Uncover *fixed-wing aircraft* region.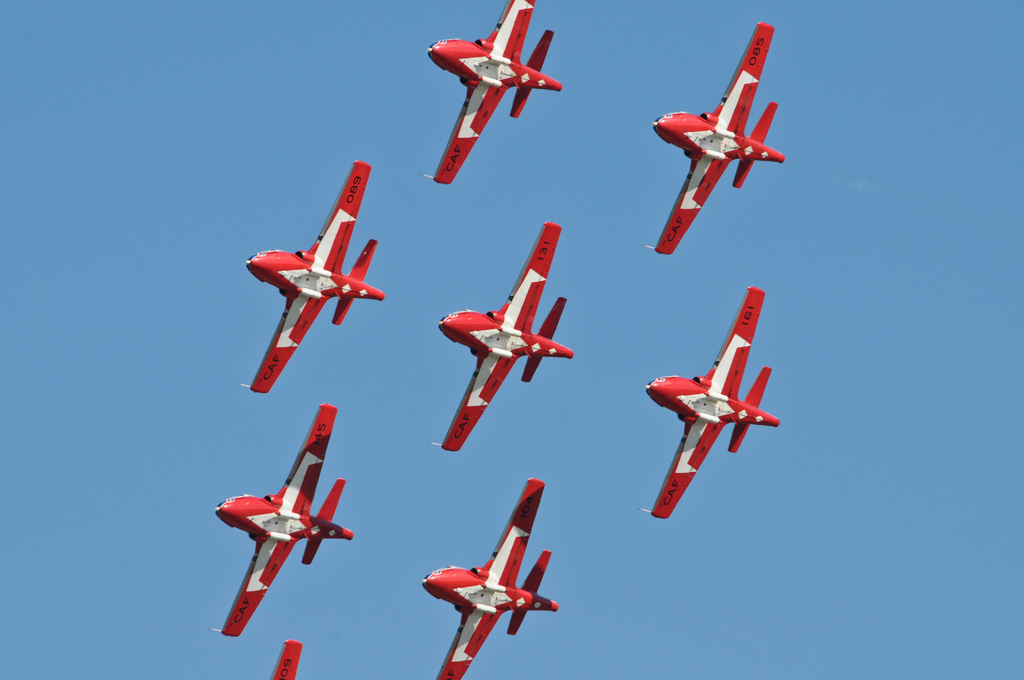
Uncovered: bbox=(425, 0, 564, 188).
